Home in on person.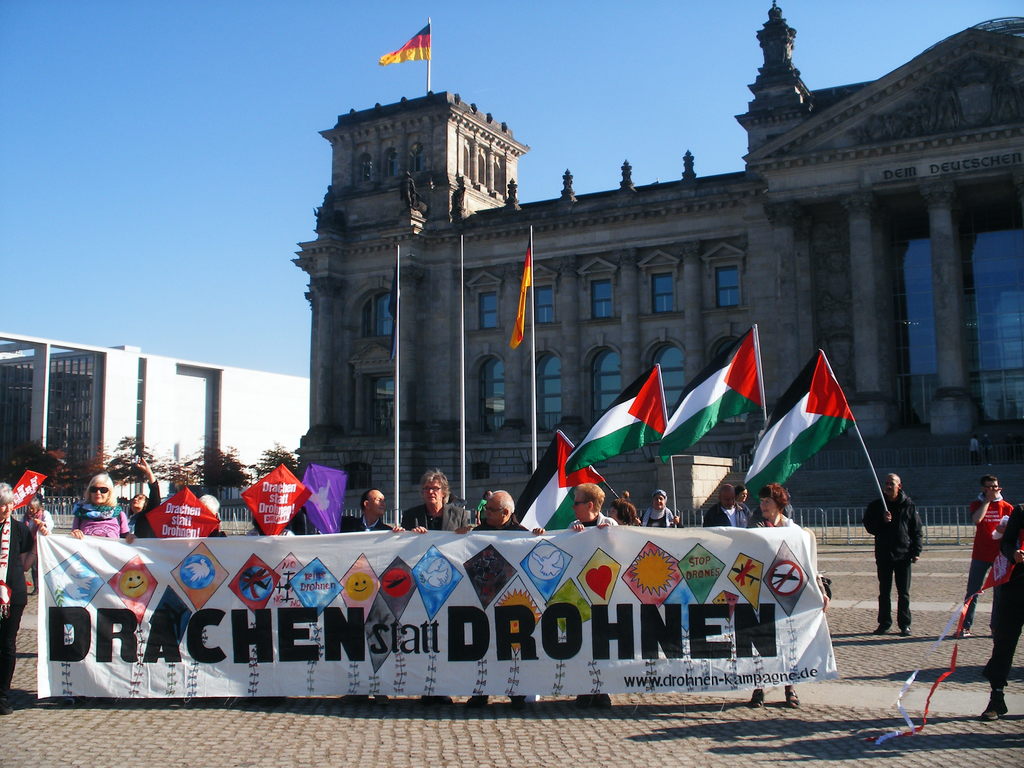
Homed in at box(65, 470, 132, 538).
